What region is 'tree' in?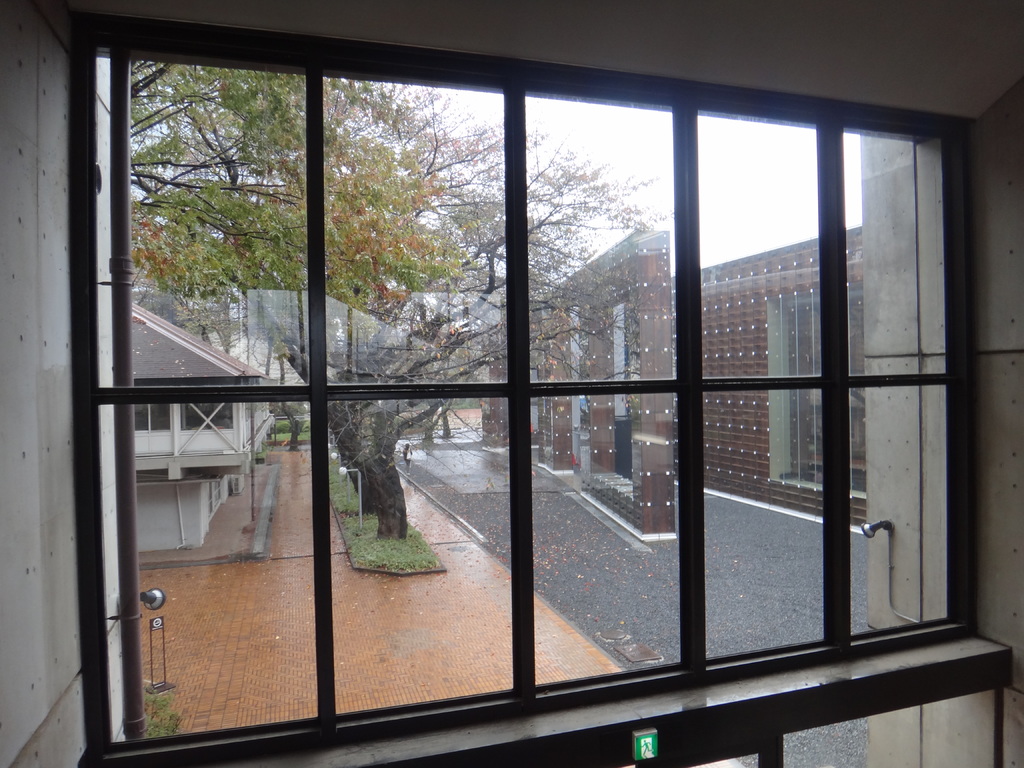
<bbox>150, 71, 526, 542</bbox>.
